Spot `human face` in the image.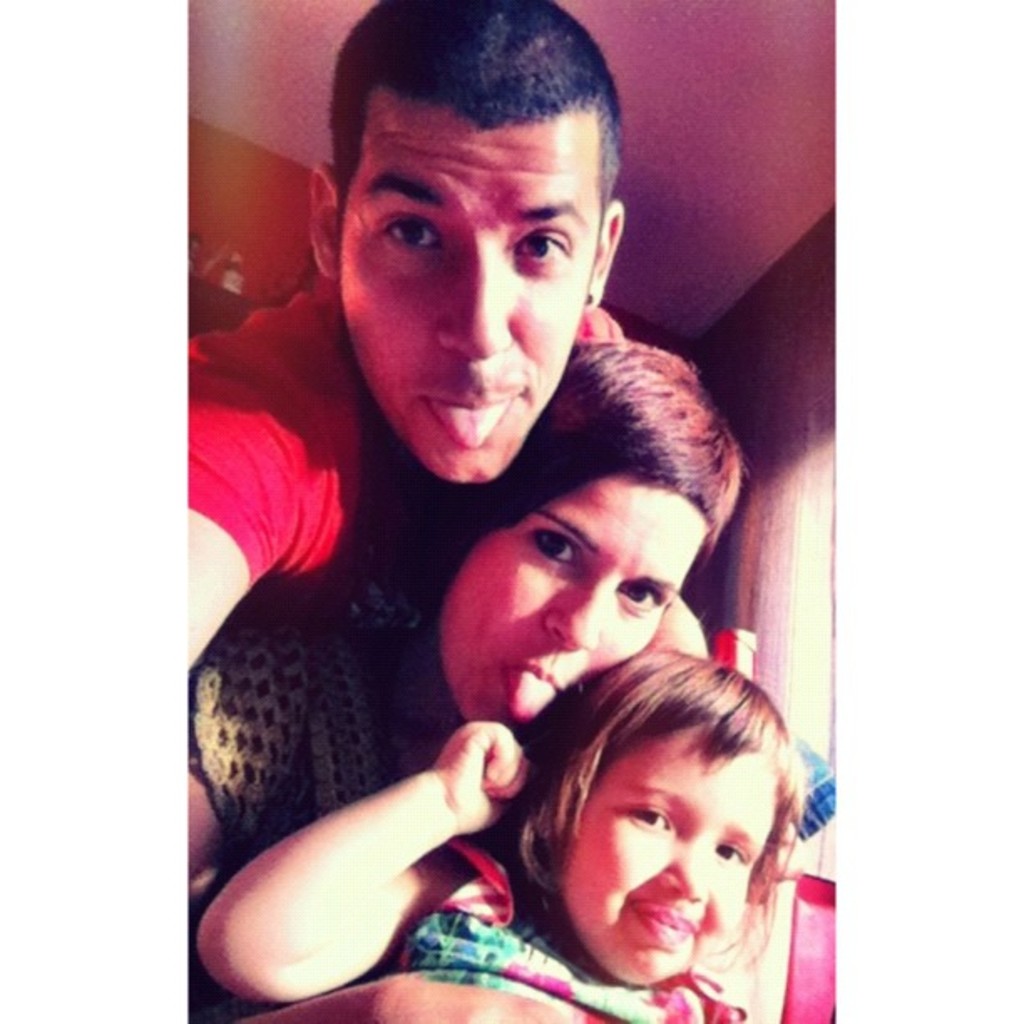
`human face` found at left=338, top=129, right=599, bottom=490.
